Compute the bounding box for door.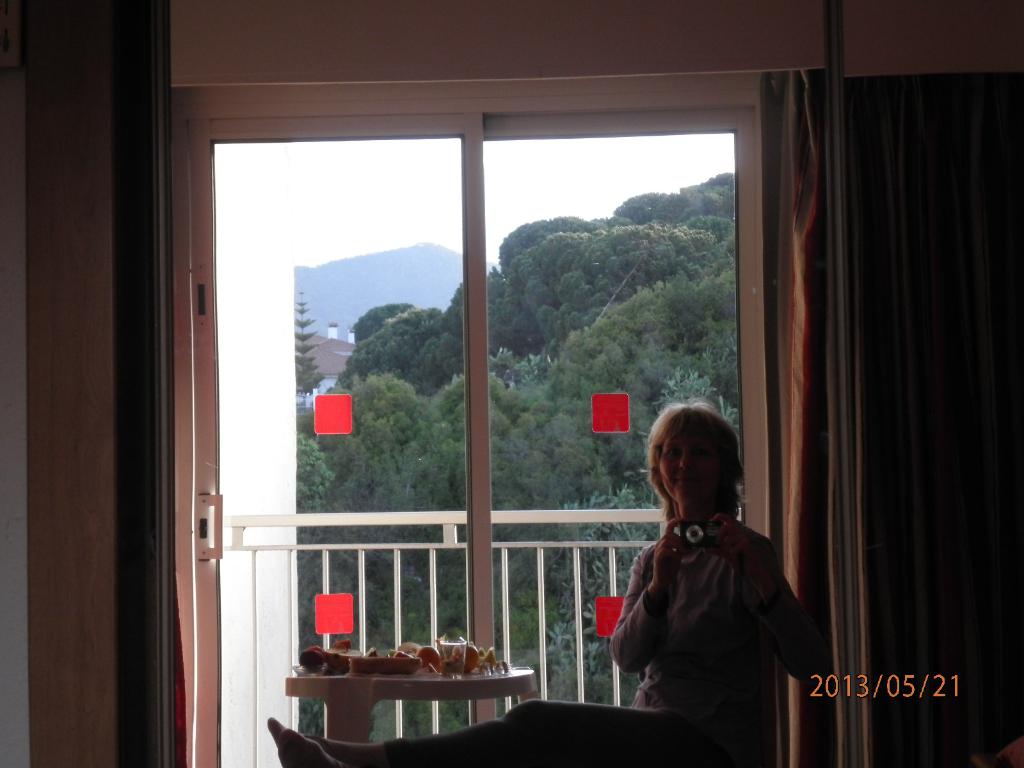
rect(185, 113, 498, 766).
